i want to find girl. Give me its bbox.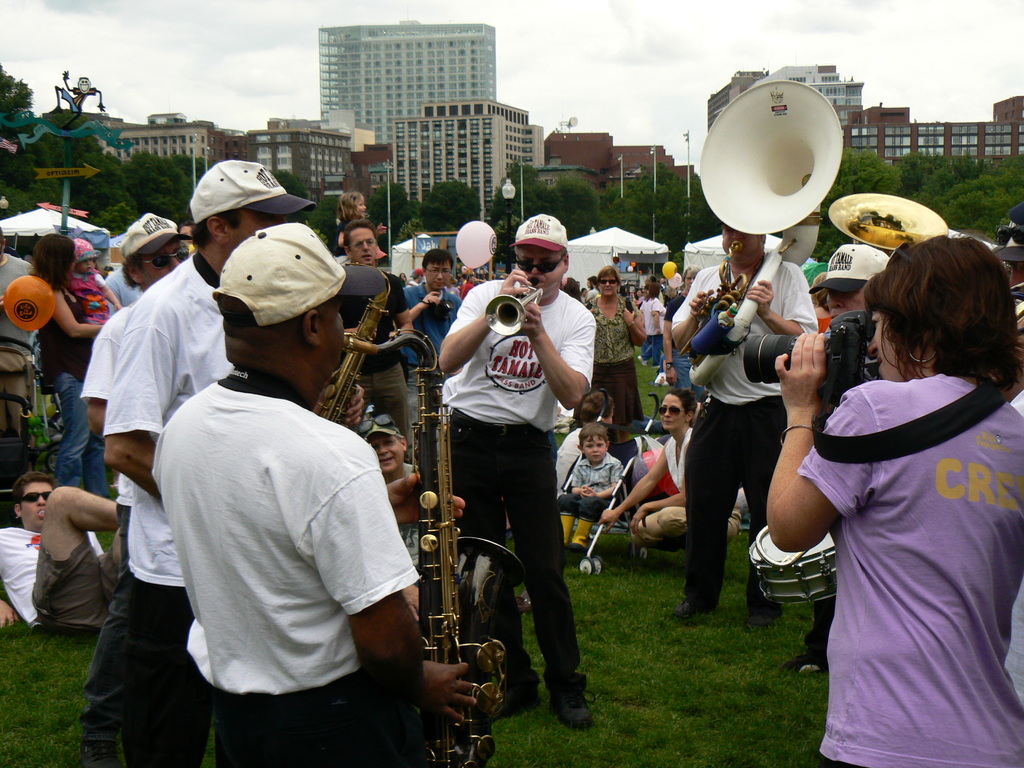
[597, 387, 742, 550].
